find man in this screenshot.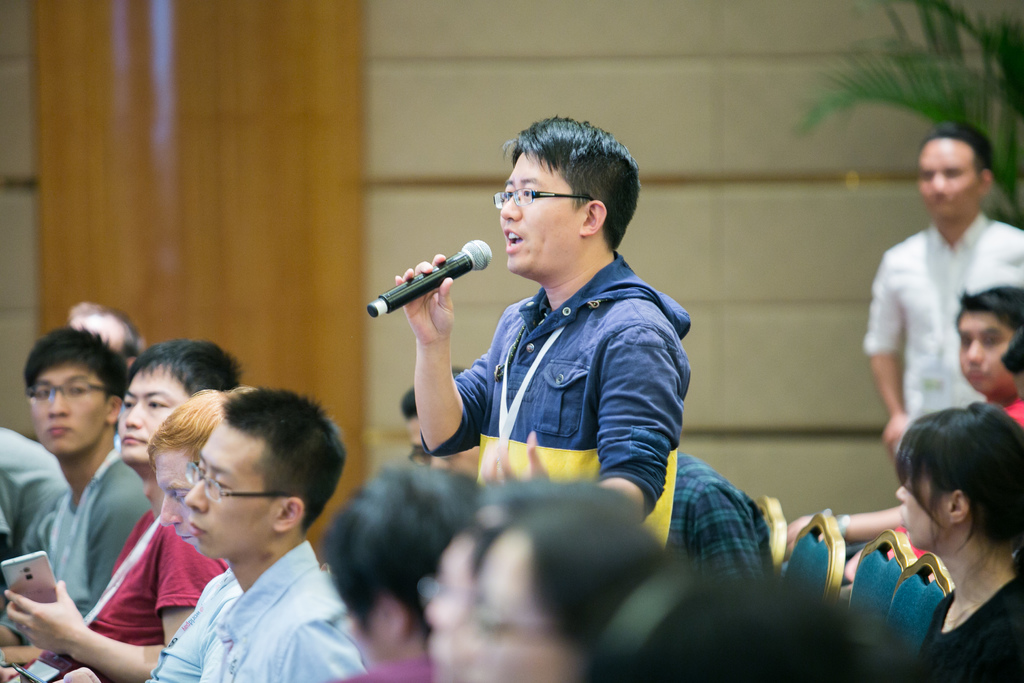
The bounding box for man is <box>74,304,143,373</box>.
